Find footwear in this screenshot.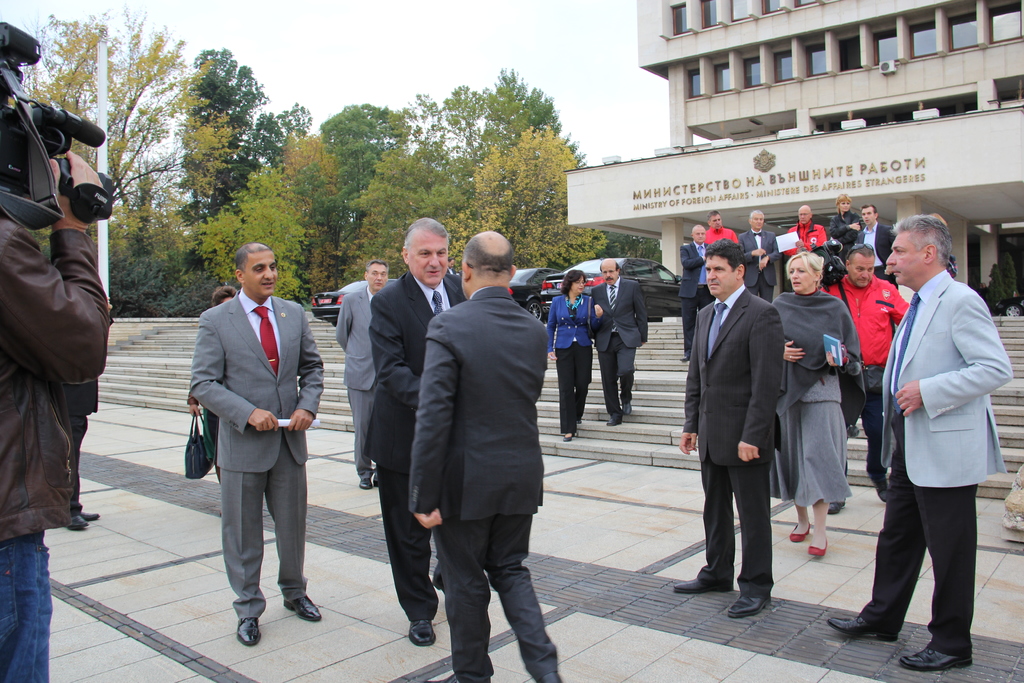
The bounding box for footwear is [left=877, top=484, right=891, bottom=502].
